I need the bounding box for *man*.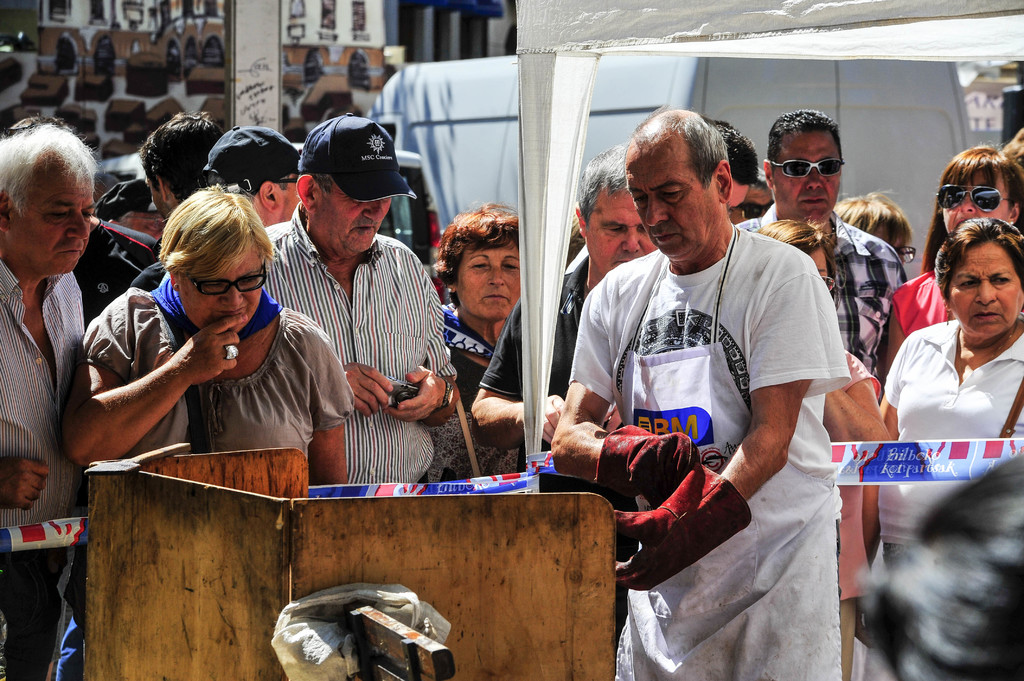
Here it is: [708,118,762,212].
